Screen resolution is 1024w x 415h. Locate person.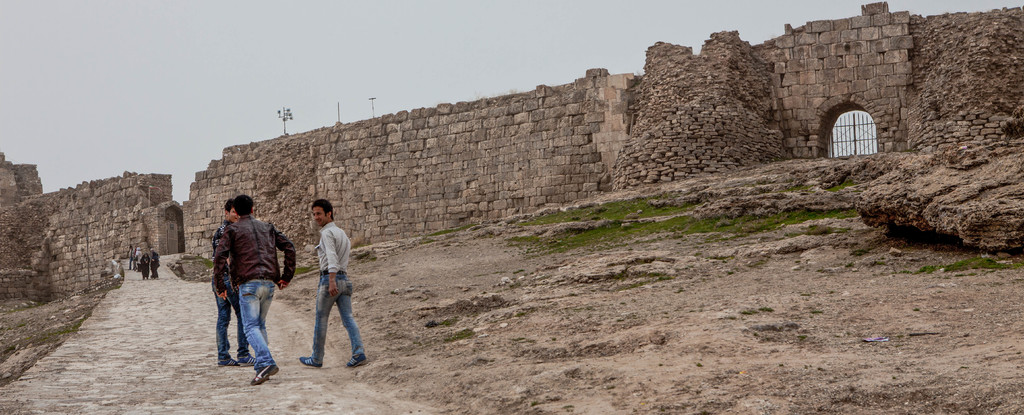
(left=220, top=196, right=296, bottom=386).
